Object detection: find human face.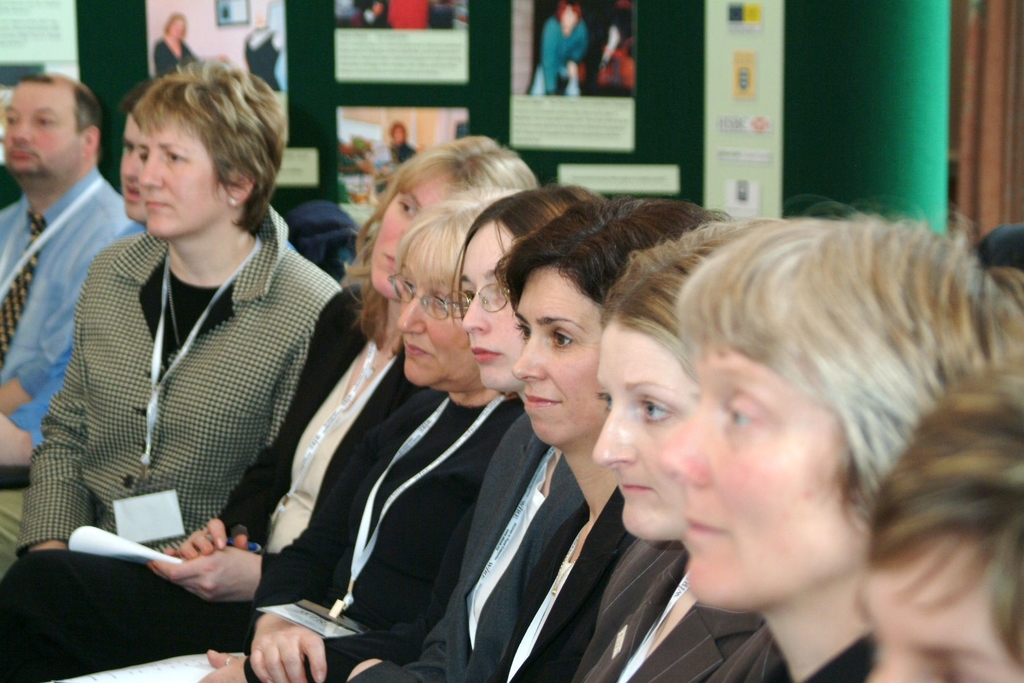
[120, 110, 148, 220].
